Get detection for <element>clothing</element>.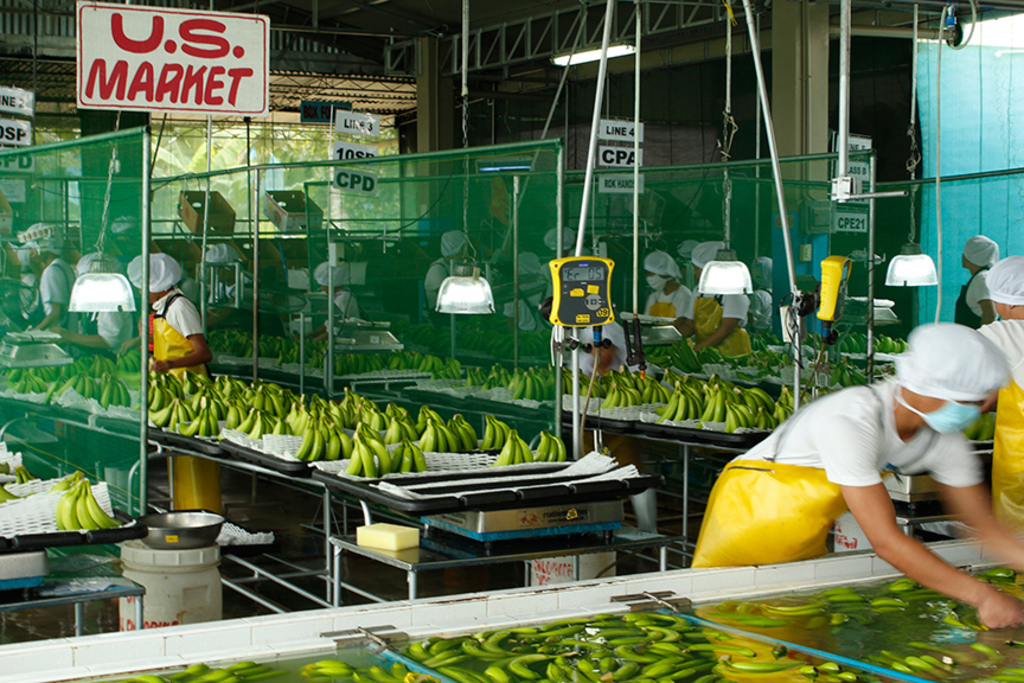
Detection: crop(641, 276, 692, 343).
